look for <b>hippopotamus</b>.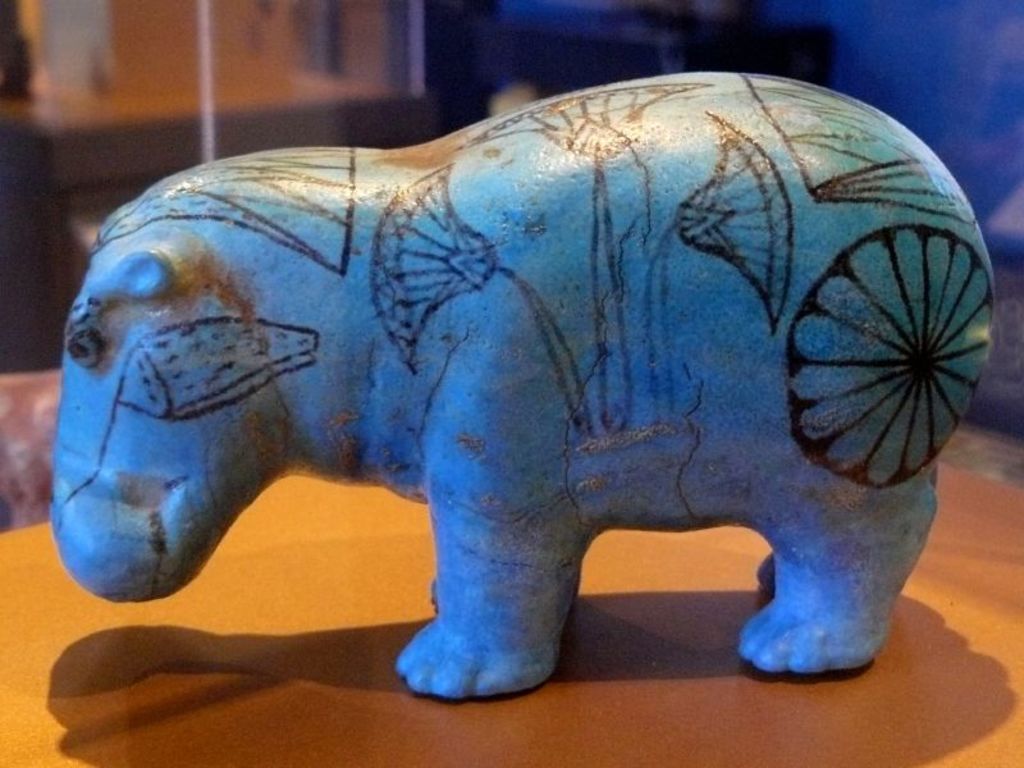
Found: crop(45, 68, 1001, 709).
